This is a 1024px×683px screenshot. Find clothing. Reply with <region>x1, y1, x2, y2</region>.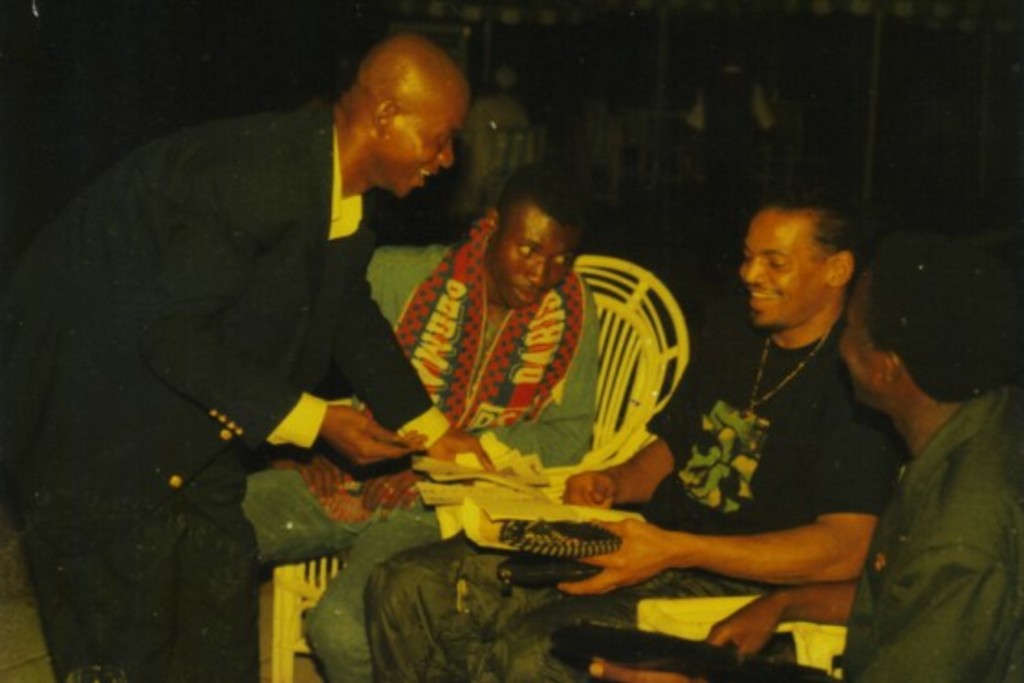
<region>689, 70, 764, 185</region>.
